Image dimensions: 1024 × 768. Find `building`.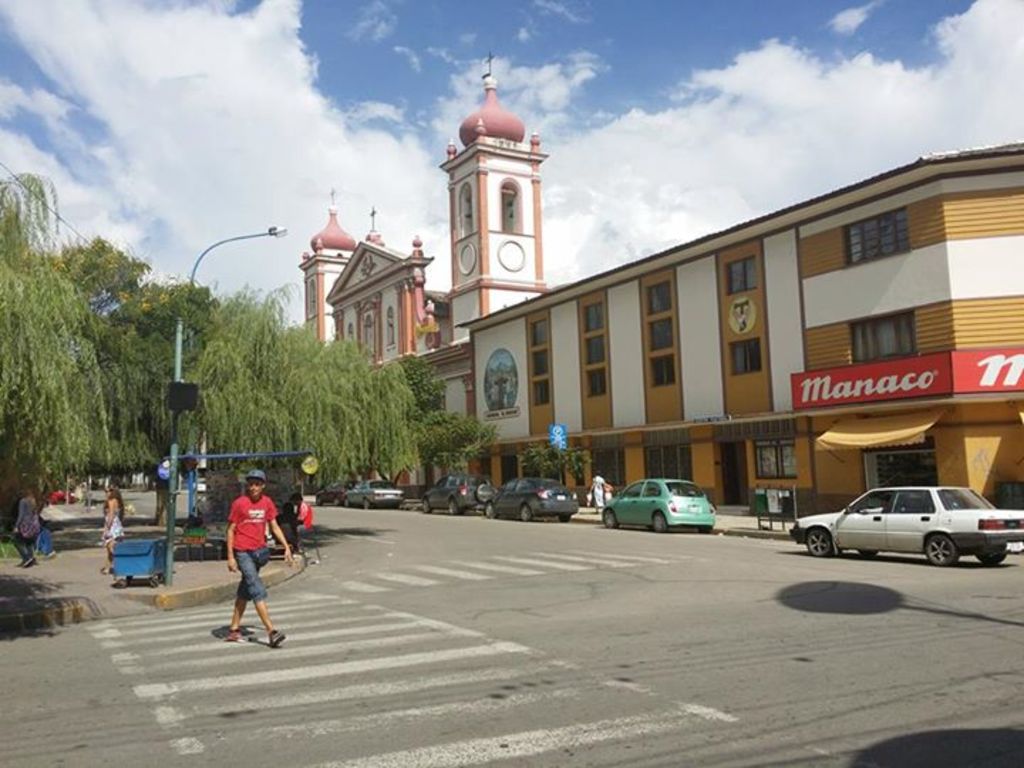
bbox=(459, 142, 1023, 526).
